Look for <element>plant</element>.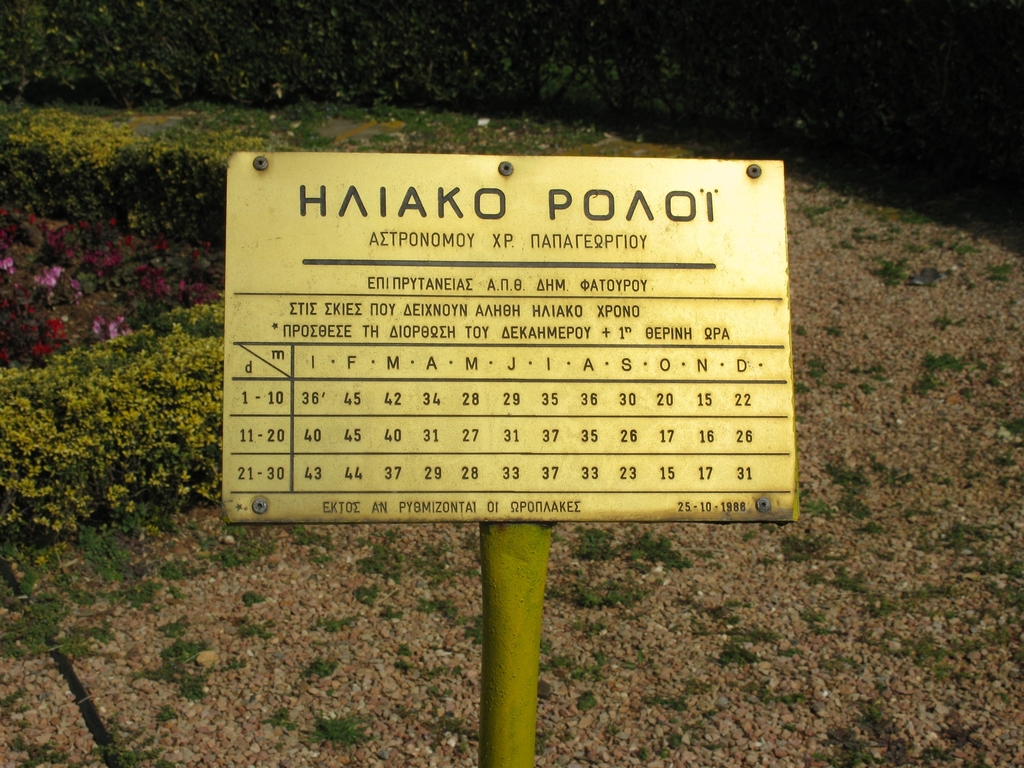
Found: 853 227 862 243.
